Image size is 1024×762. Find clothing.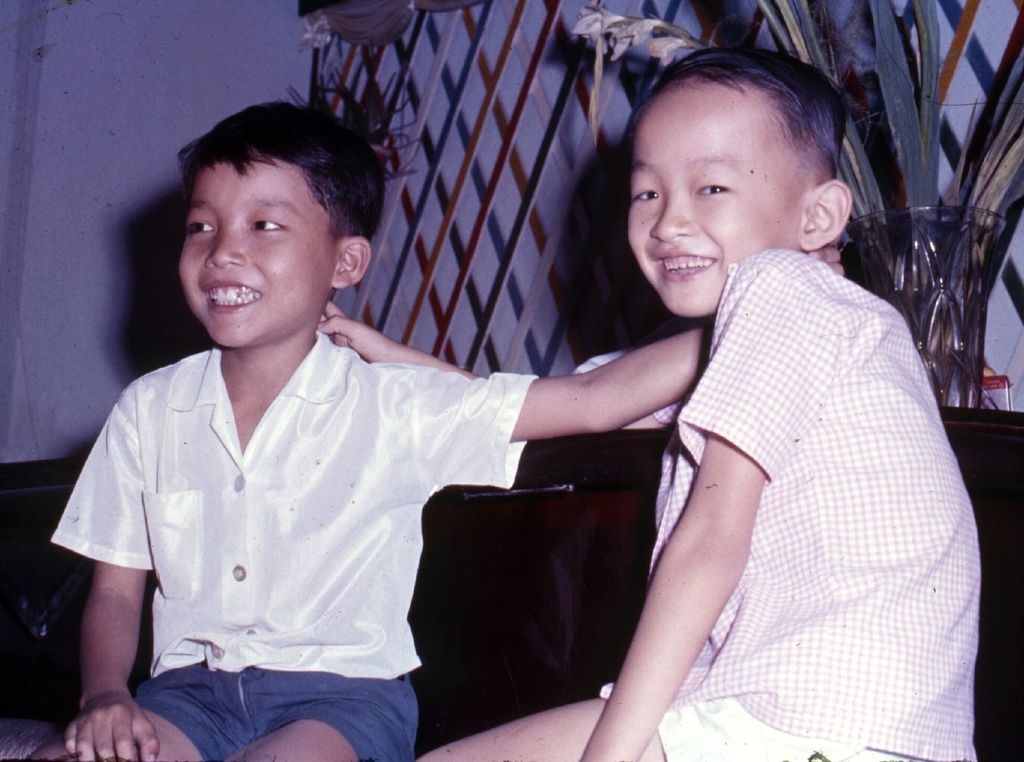
(573, 252, 980, 759).
